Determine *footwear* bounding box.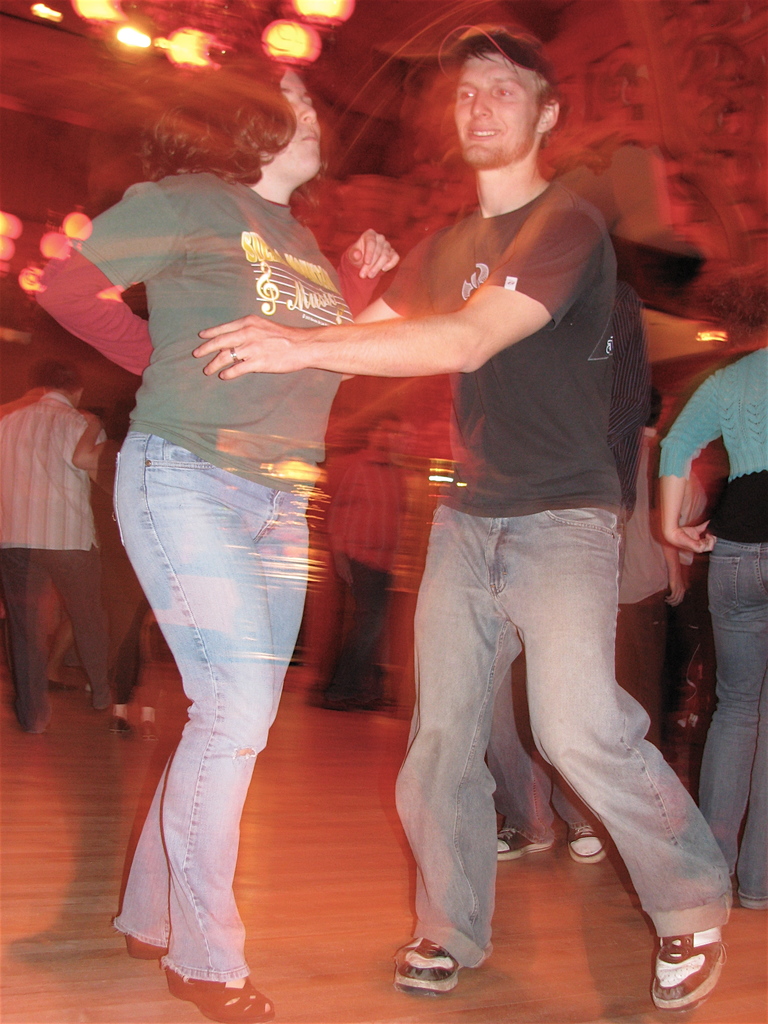
Determined: box(122, 929, 167, 960).
